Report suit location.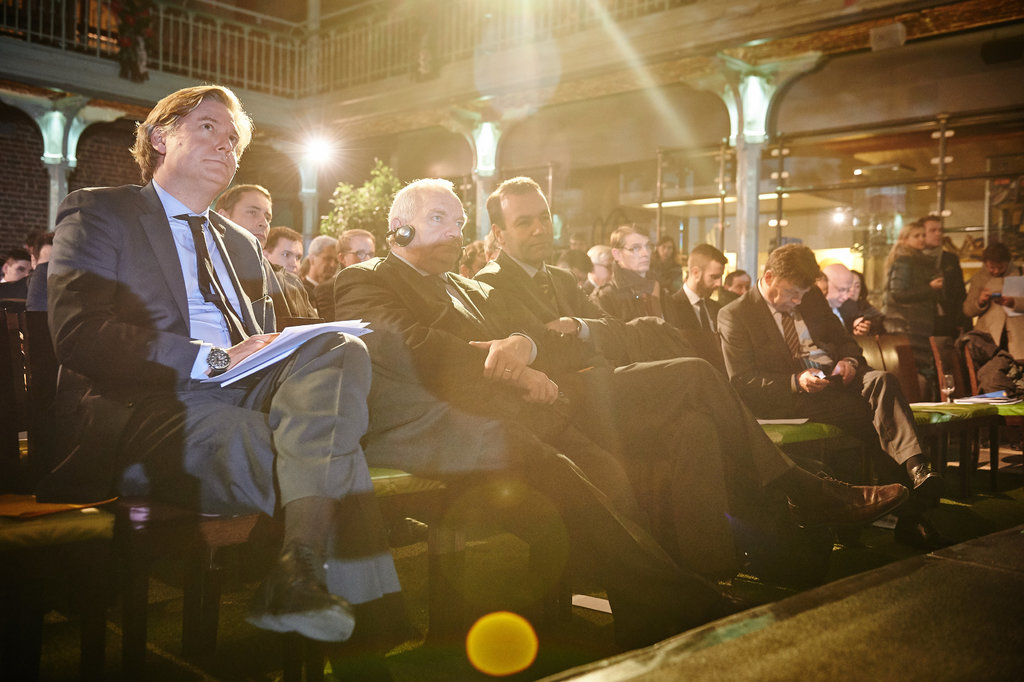
Report: <box>307,267,339,316</box>.
